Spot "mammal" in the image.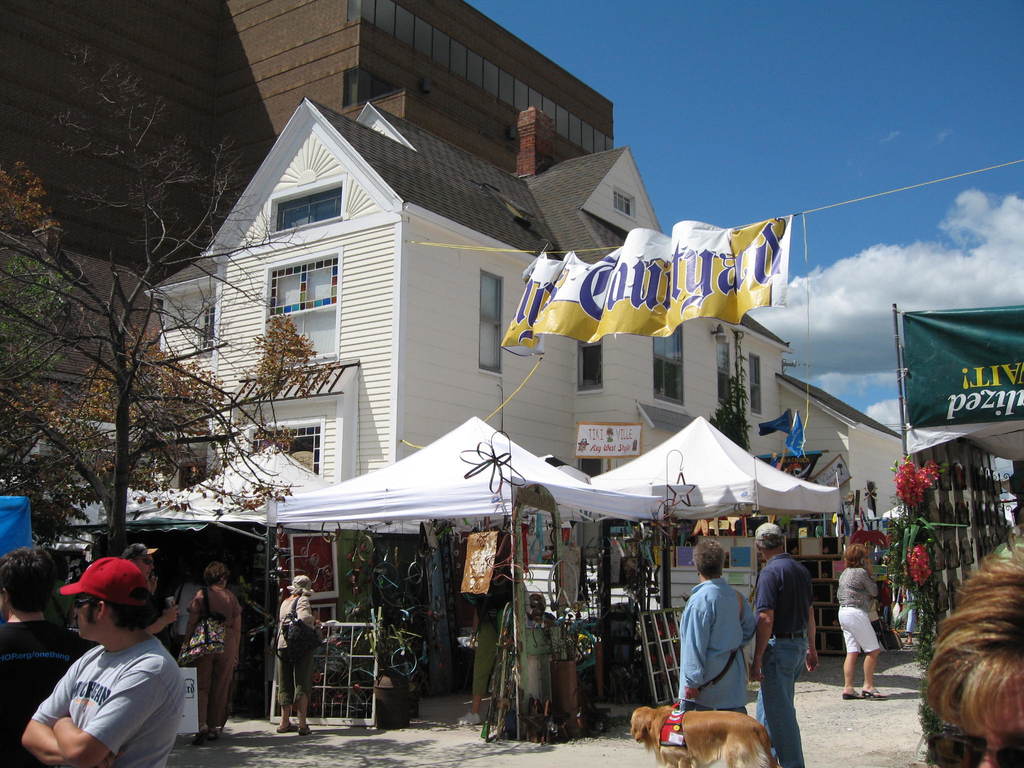
"mammal" found at Rect(269, 576, 317, 736).
